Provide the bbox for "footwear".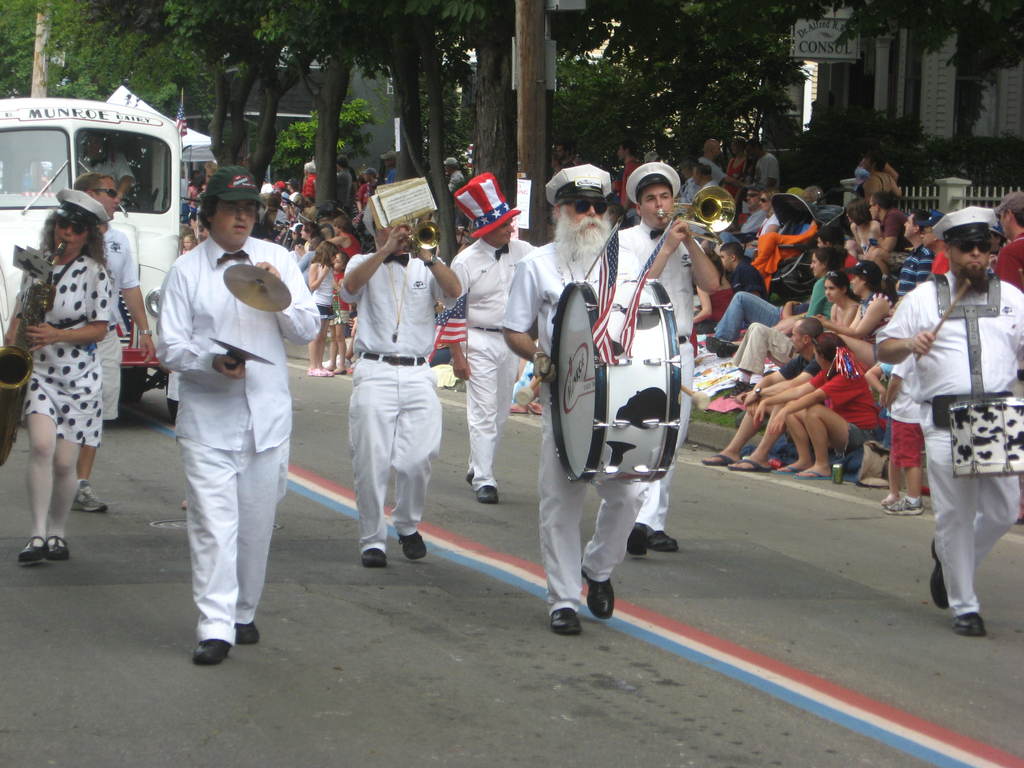
x1=195 y1=641 x2=229 y2=666.
